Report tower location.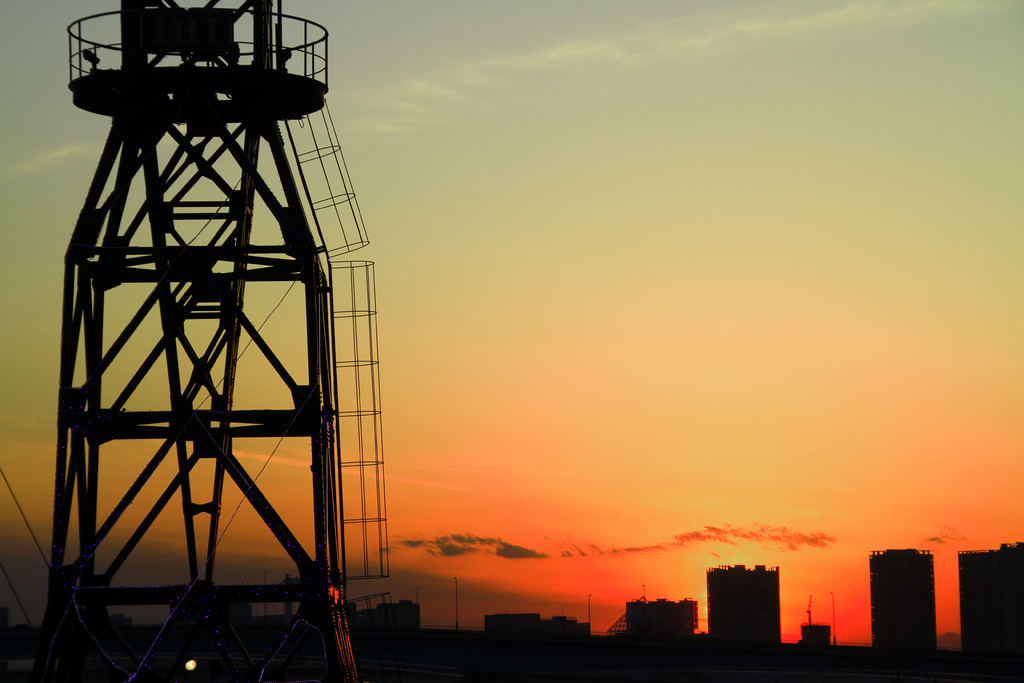
Report: detection(870, 547, 946, 682).
